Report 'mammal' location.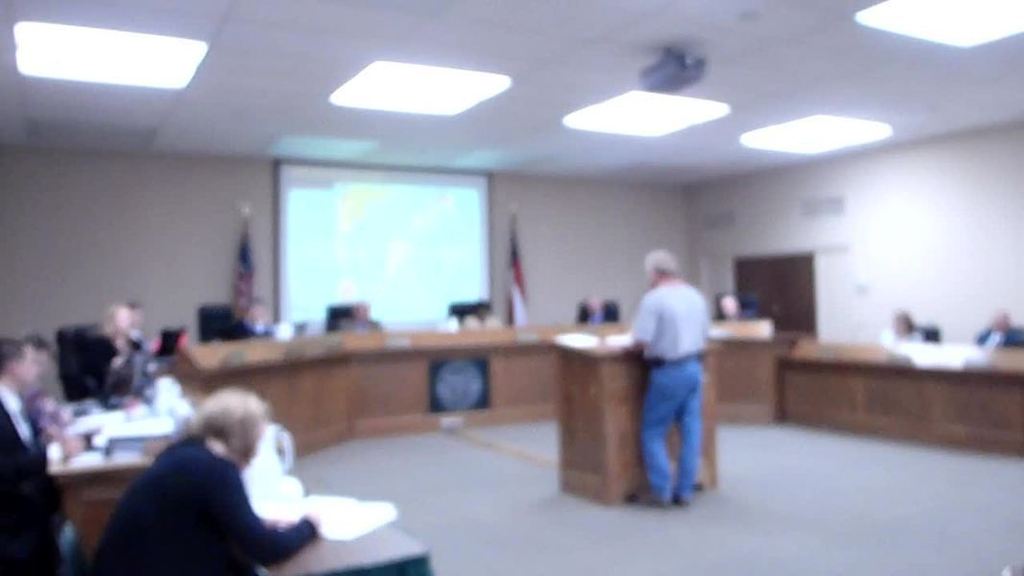
Report: rect(0, 333, 84, 575).
